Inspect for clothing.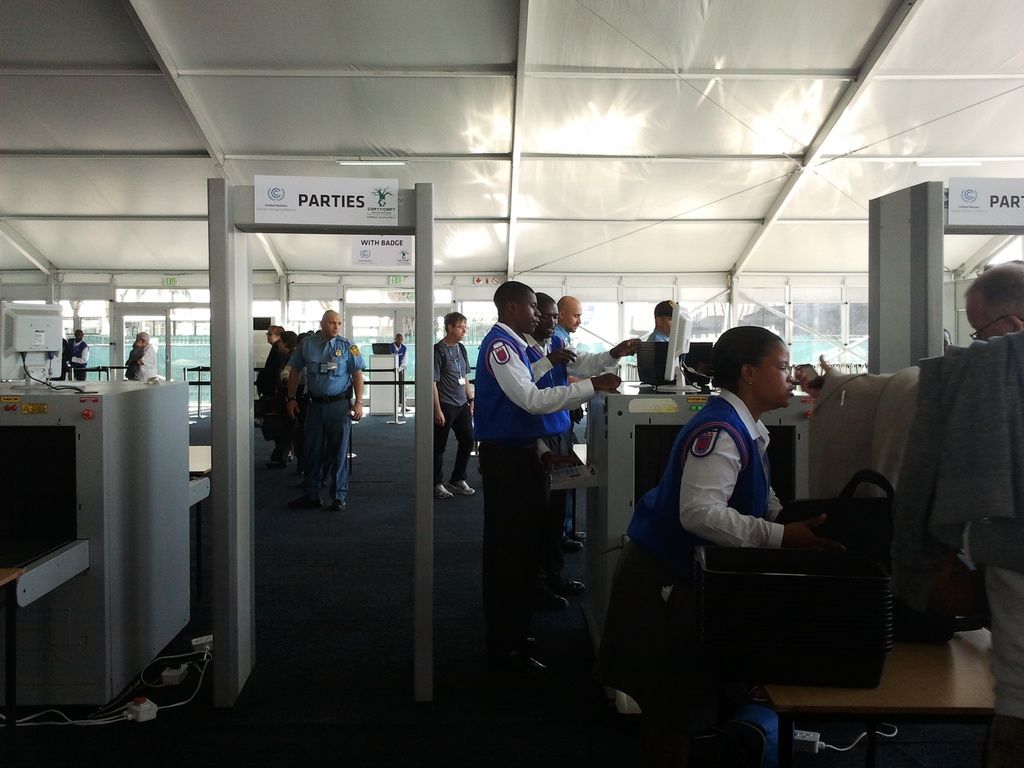
Inspection: region(588, 383, 781, 723).
